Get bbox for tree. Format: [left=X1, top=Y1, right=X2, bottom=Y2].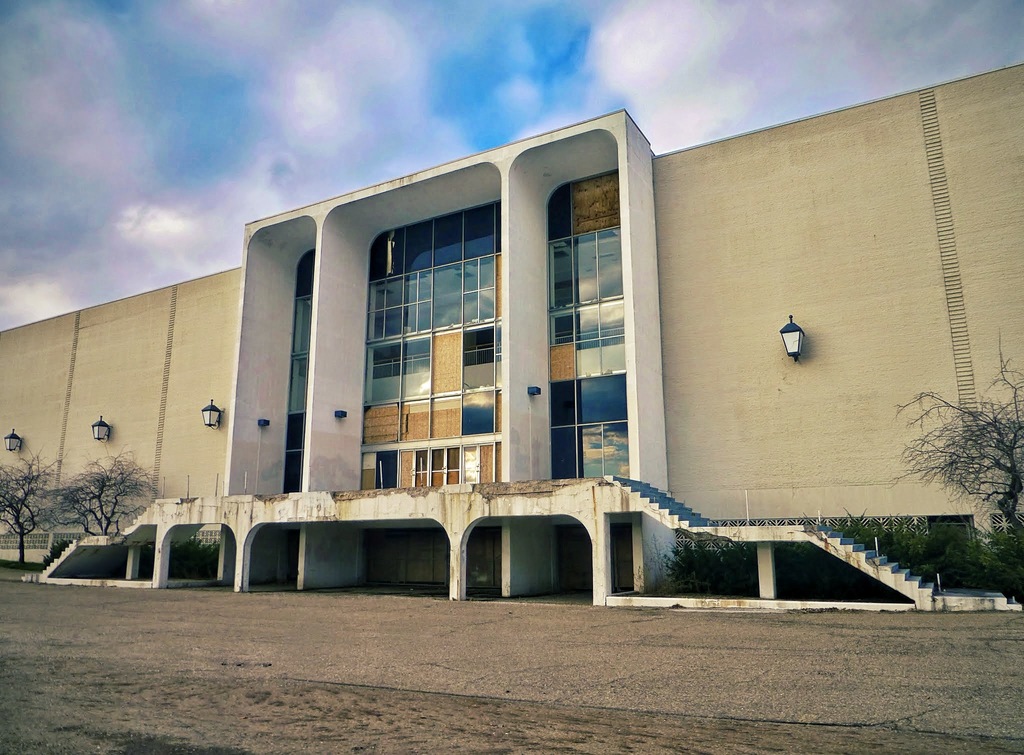
[left=885, top=331, right=1023, bottom=598].
